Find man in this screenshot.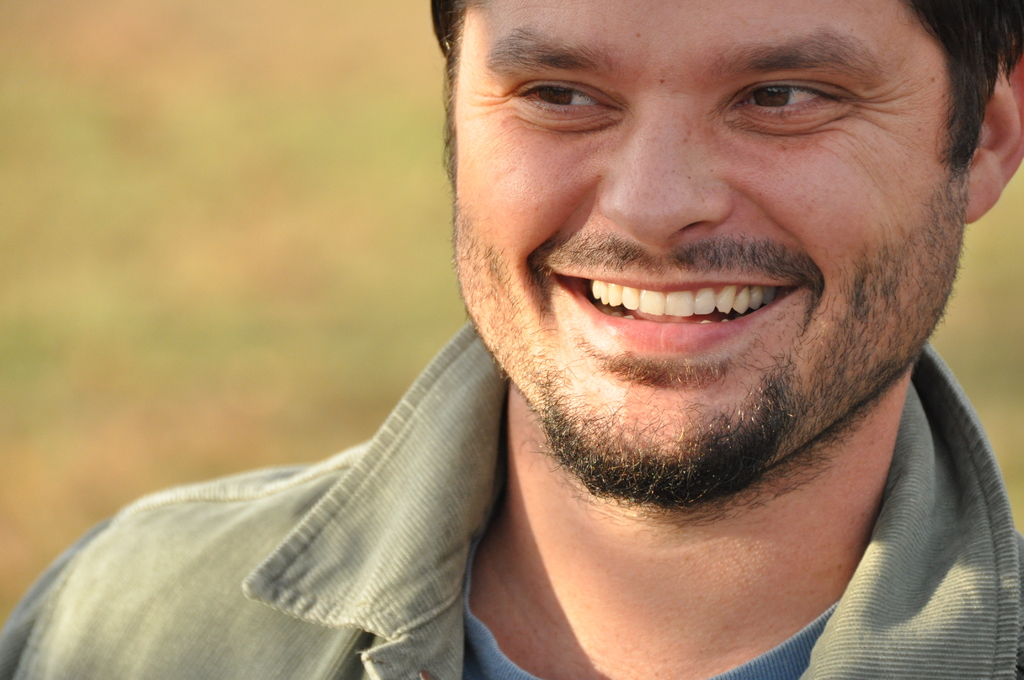
The bounding box for man is box=[0, 0, 1023, 679].
